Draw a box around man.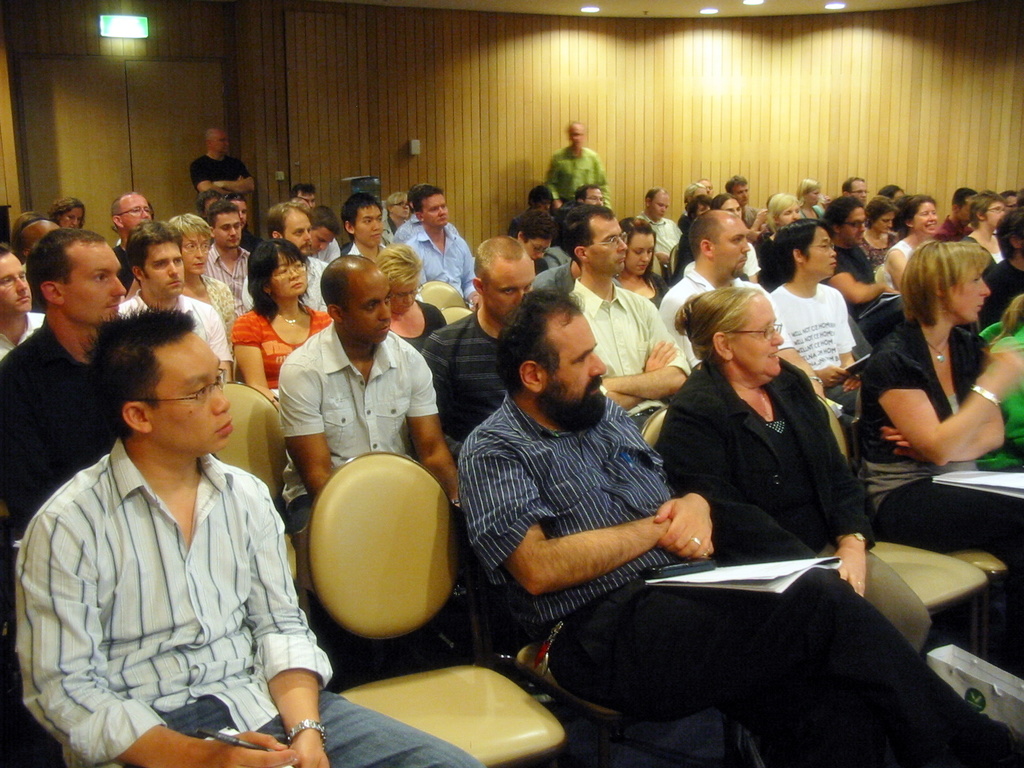
detection(936, 182, 986, 243).
